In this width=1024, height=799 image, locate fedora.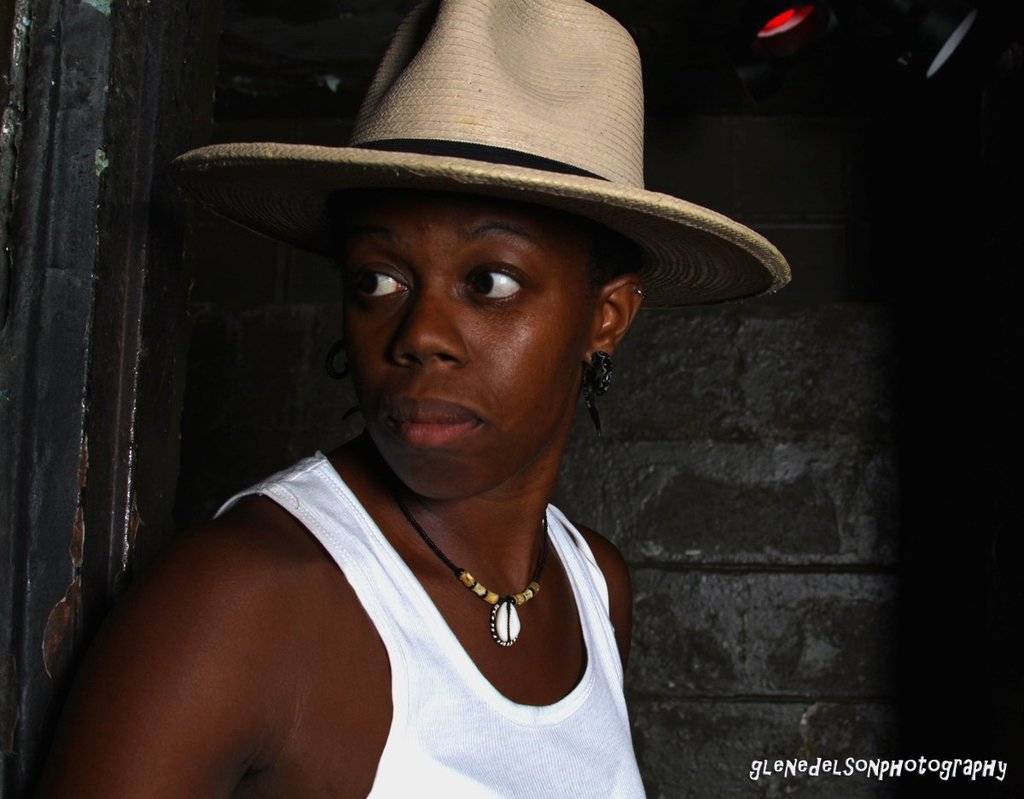
Bounding box: [158,3,793,312].
